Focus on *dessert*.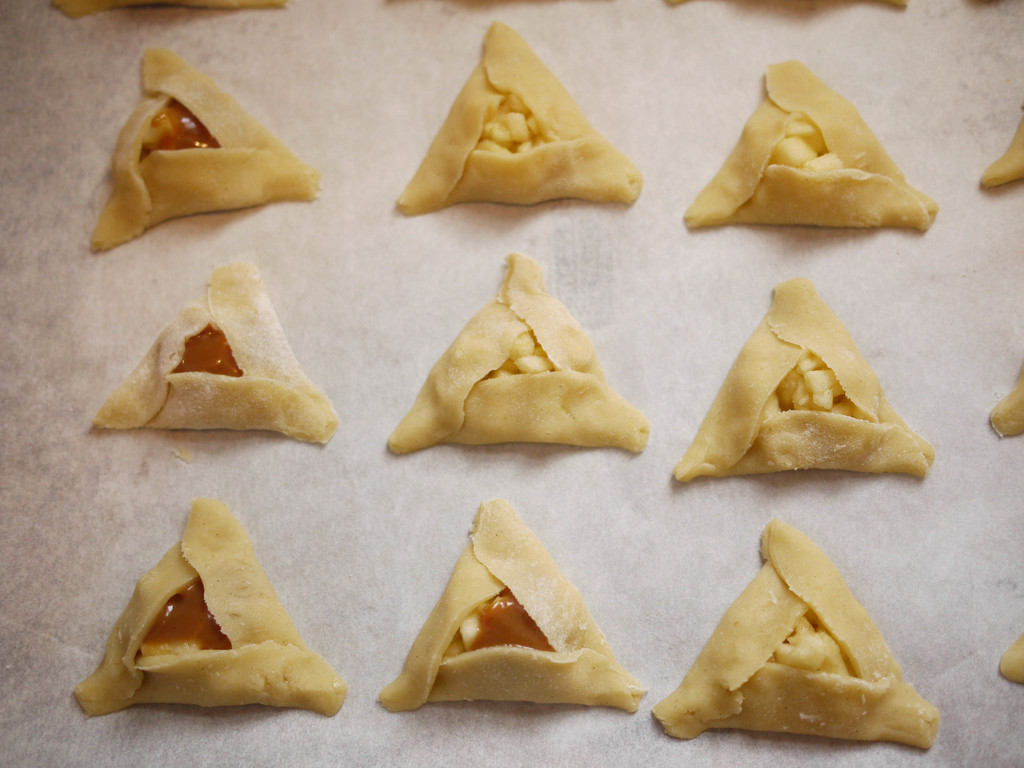
Focused at x1=388, y1=499, x2=646, y2=717.
